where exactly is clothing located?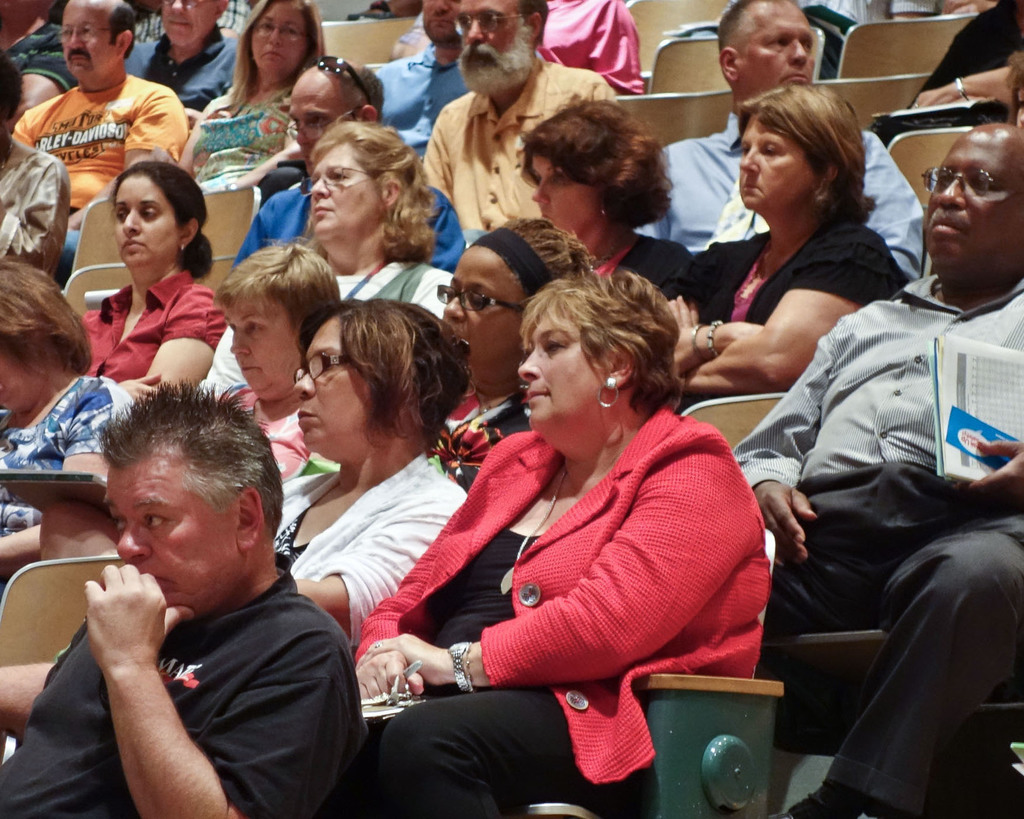
Its bounding box is locate(285, 445, 467, 650).
